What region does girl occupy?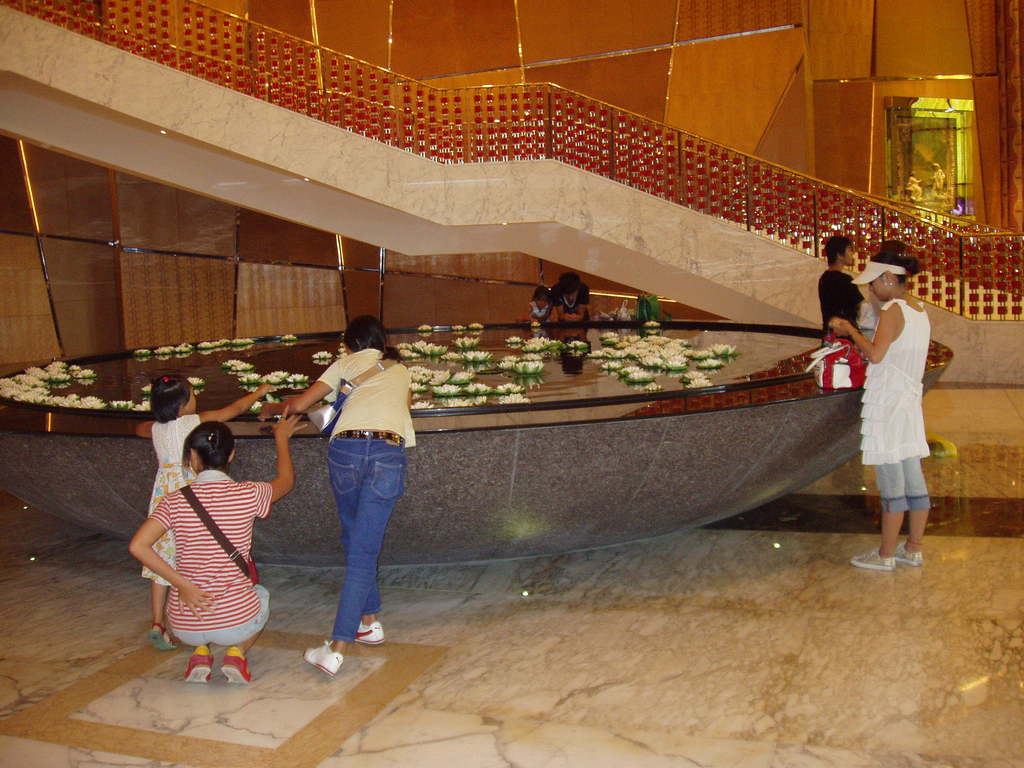
Rect(524, 287, 559, 323).
